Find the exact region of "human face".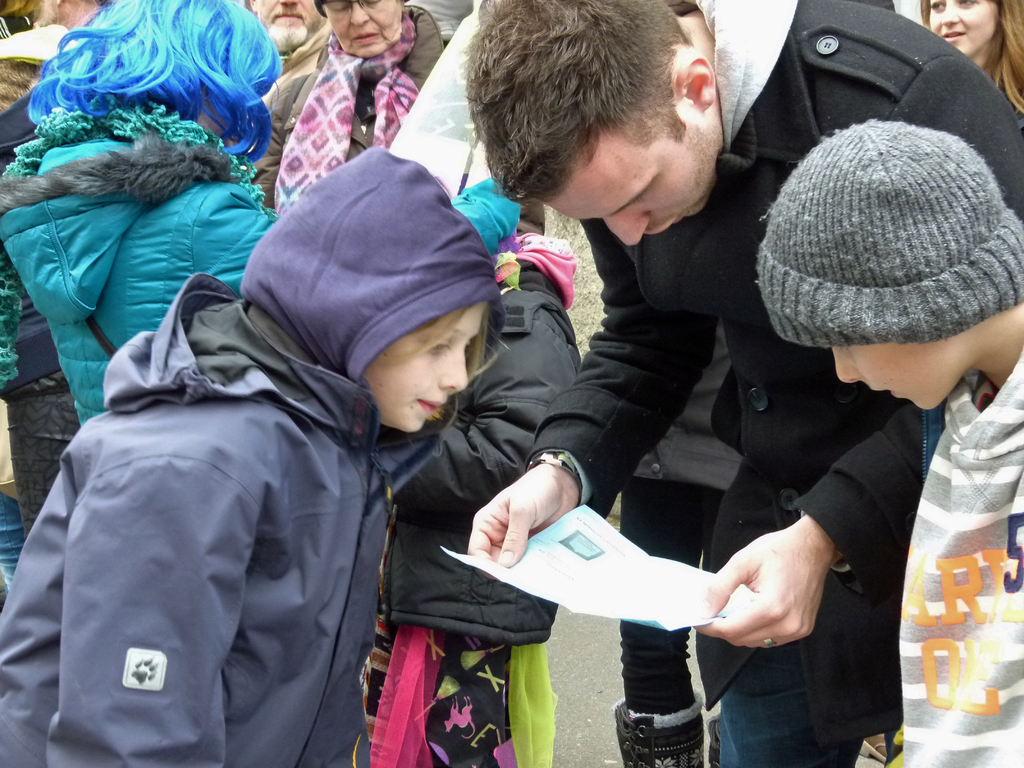
Exact region: 831,347,963,413.
